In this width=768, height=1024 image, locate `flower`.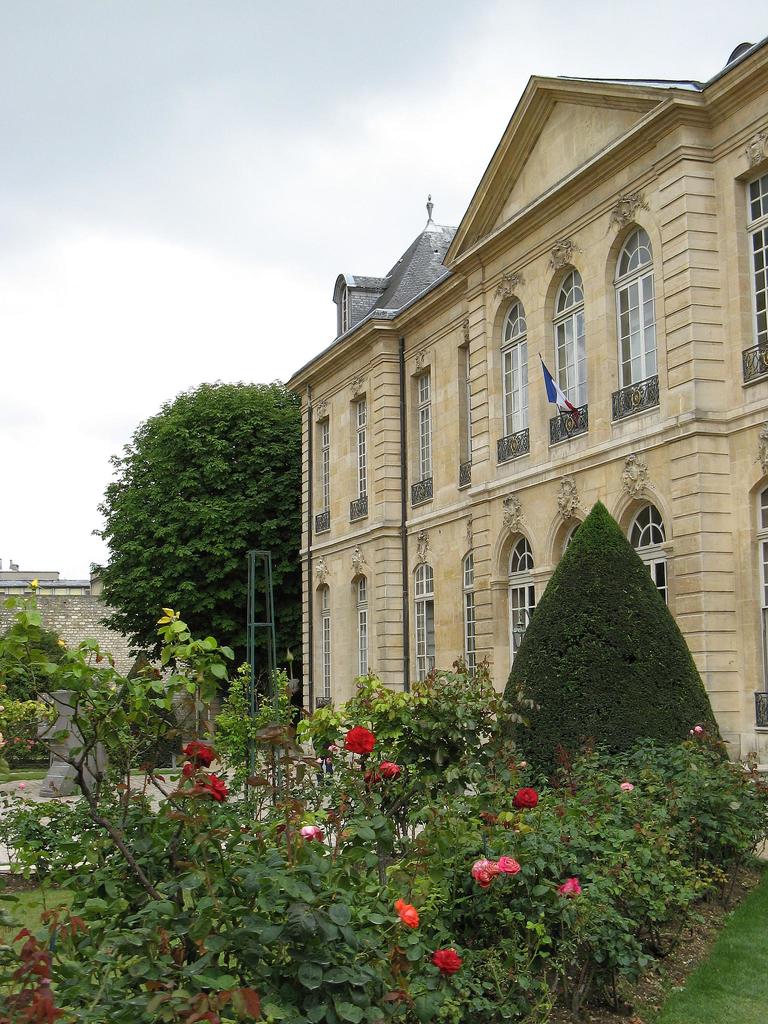
Bounding box: Rect(555, 877, 579, 897).
